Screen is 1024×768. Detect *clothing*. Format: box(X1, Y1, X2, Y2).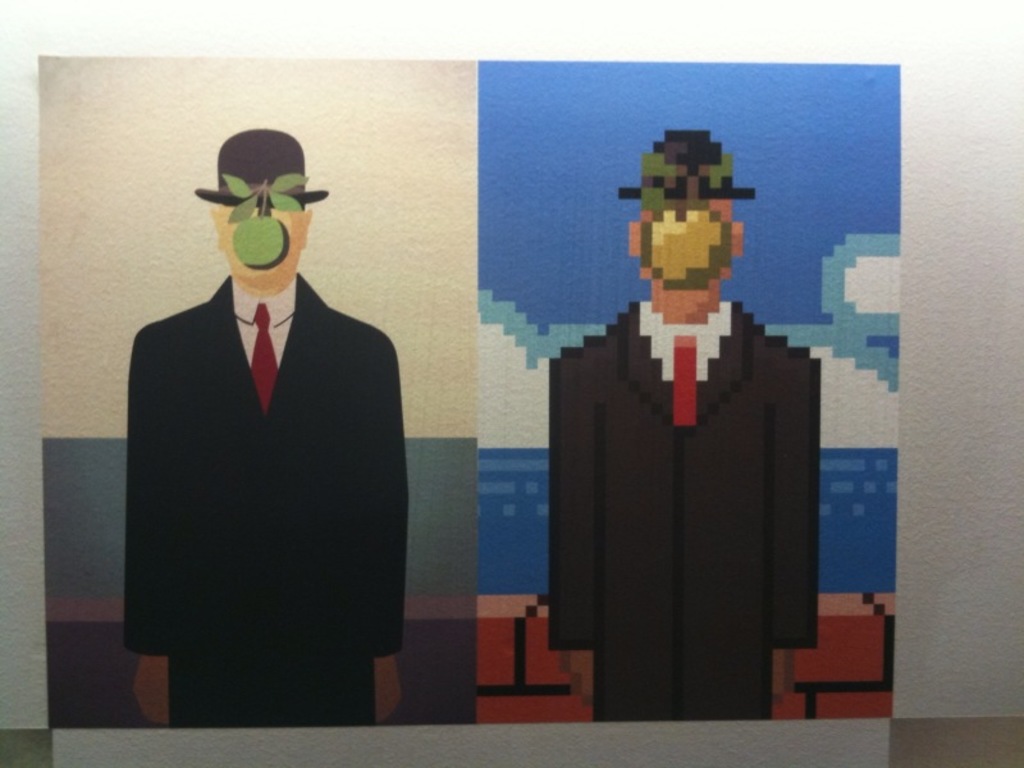
box(535, 196, 829, 723).
